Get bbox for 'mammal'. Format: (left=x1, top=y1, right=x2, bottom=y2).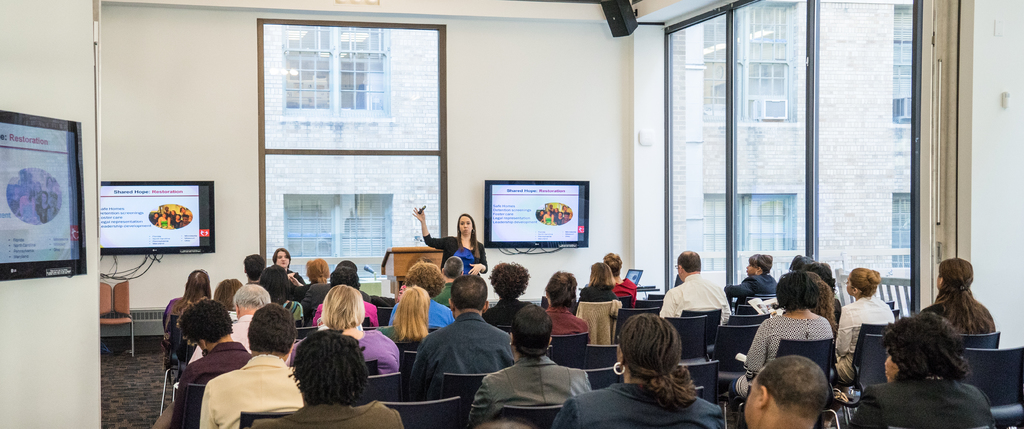
(left=849, top=312, right=998, bottom=428).
